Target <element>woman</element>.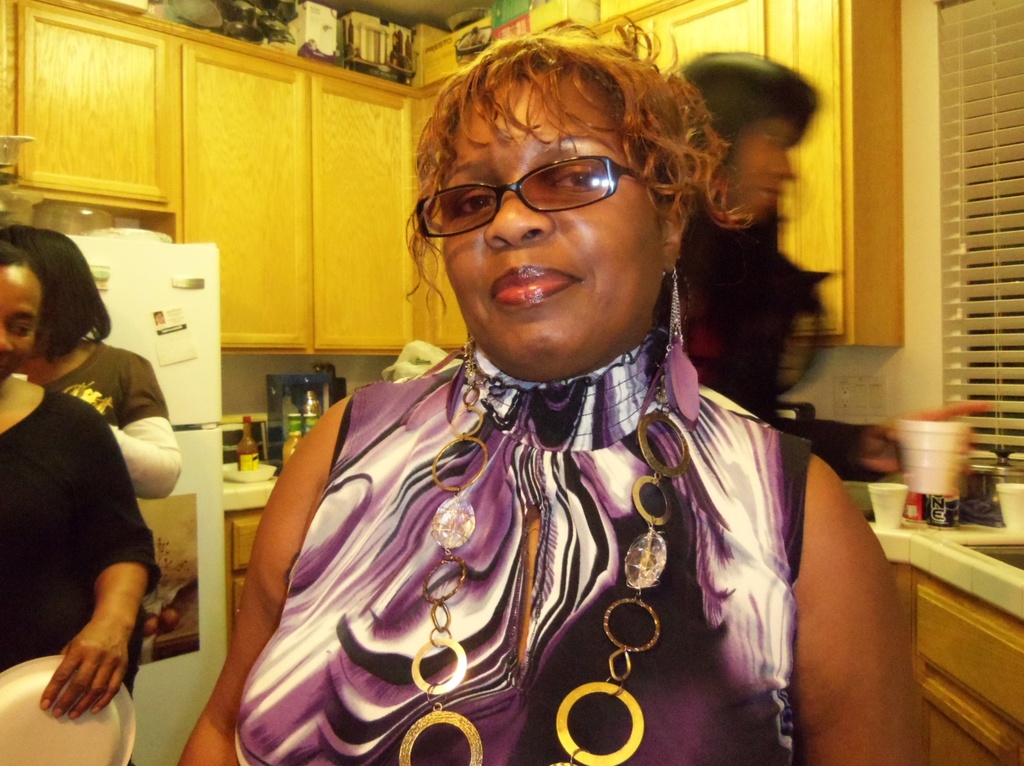
Target region: BBox(669, 51, 817, 433).
